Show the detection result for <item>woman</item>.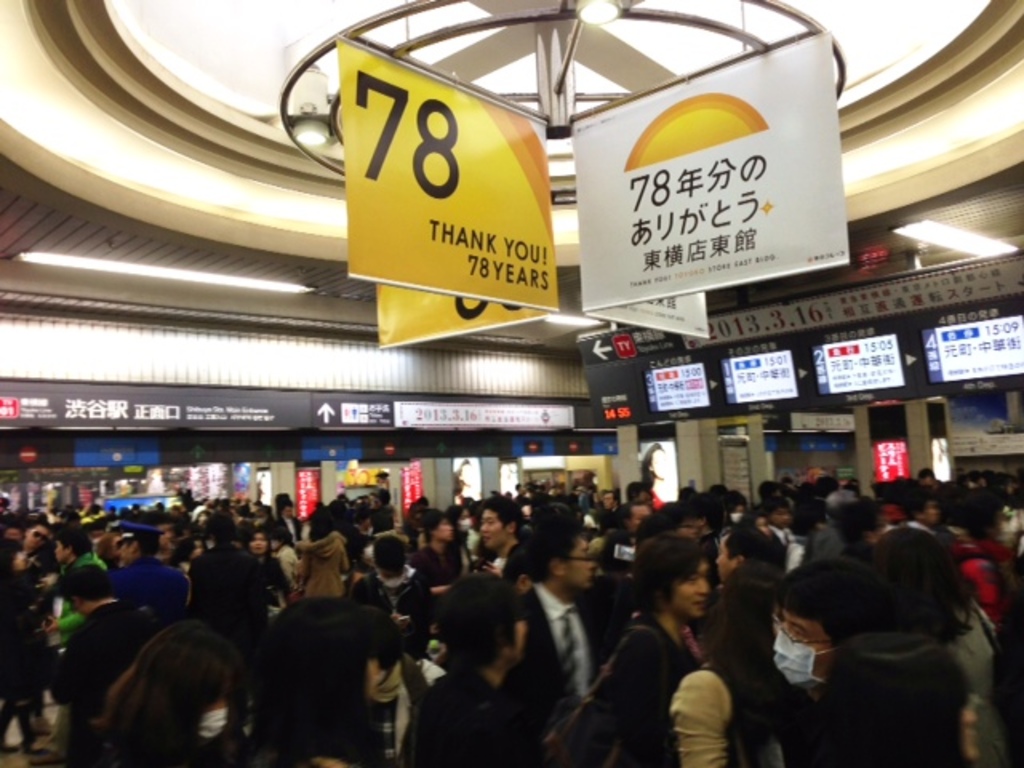
[248,530,290,605].
